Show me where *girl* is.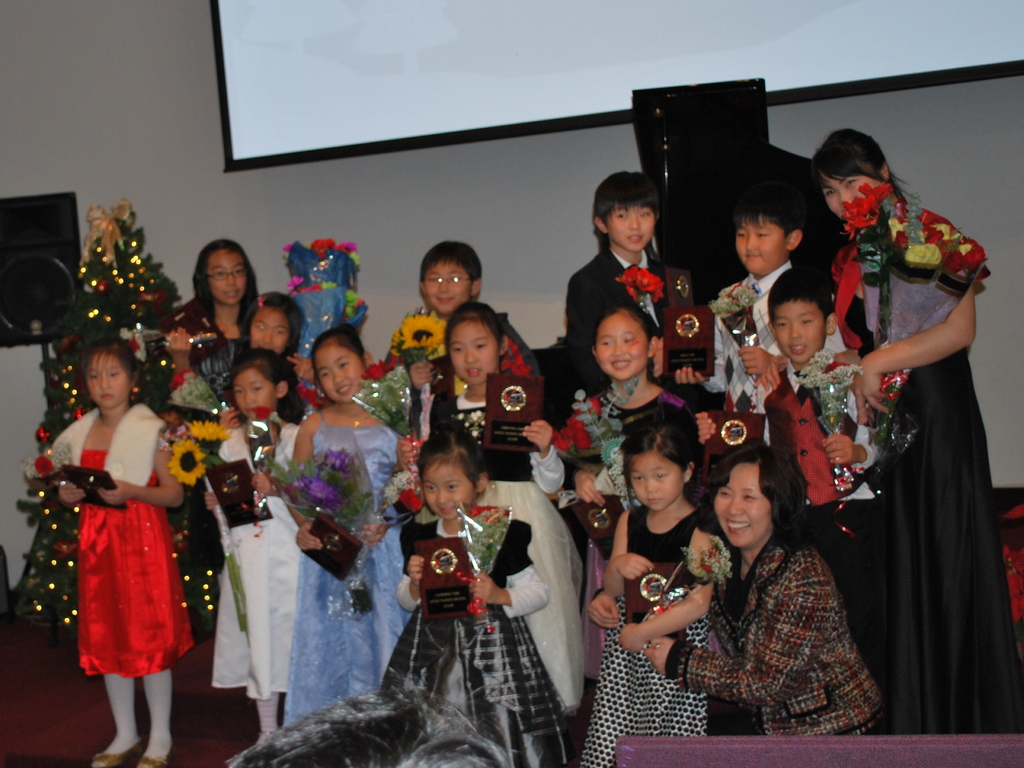
*girl* is at l=588, t=418, r=721, b=767.
